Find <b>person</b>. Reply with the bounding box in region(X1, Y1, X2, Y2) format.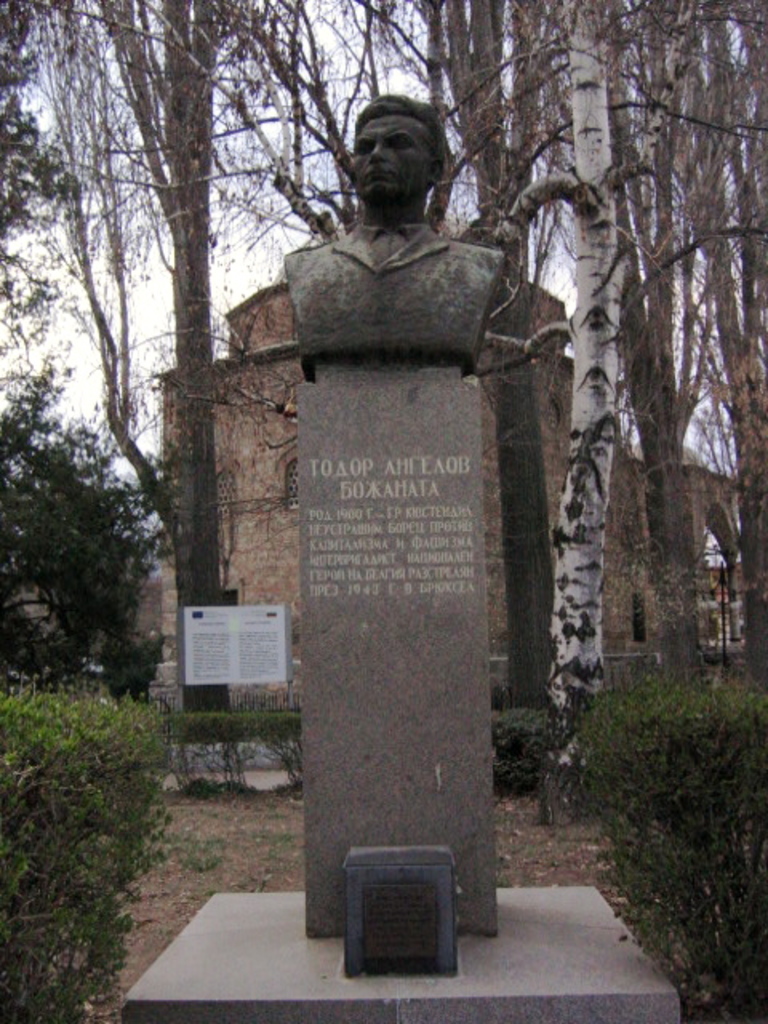
region(285, 85, 509, 349).
